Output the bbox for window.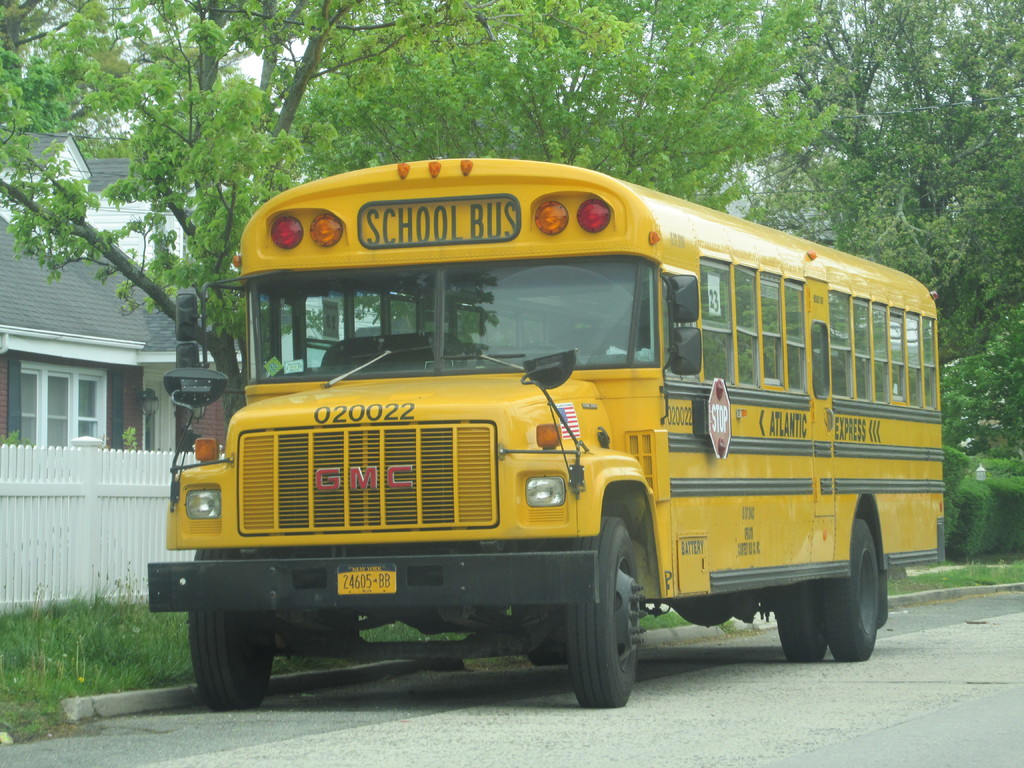
detection(17, 348, 122, 459).
